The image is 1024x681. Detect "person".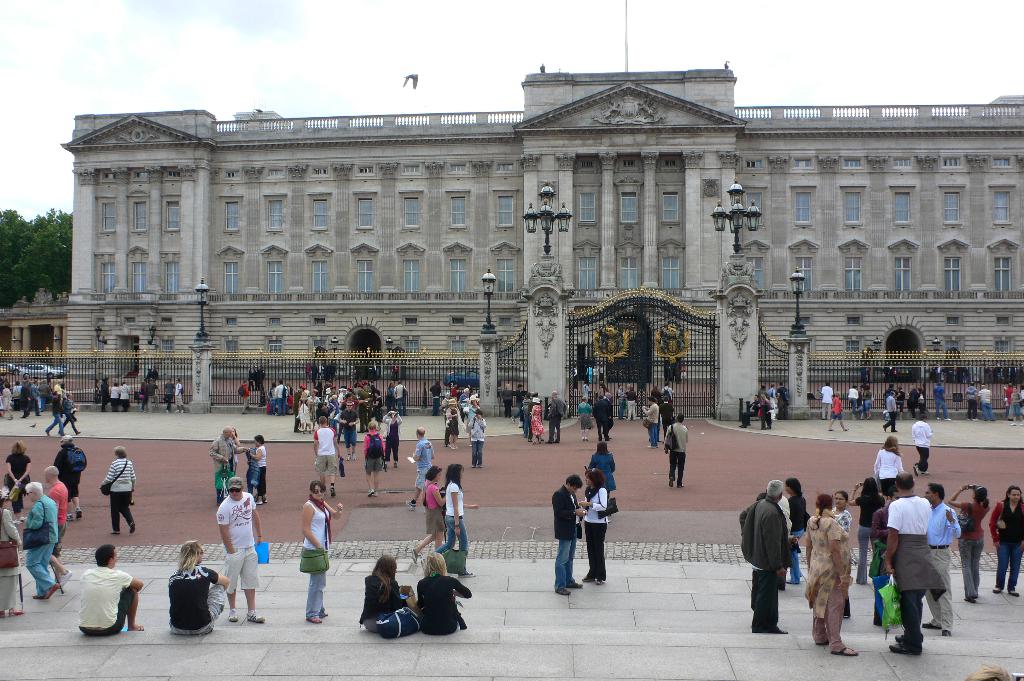
Detection: BBox(211, 425, 235, 474).
